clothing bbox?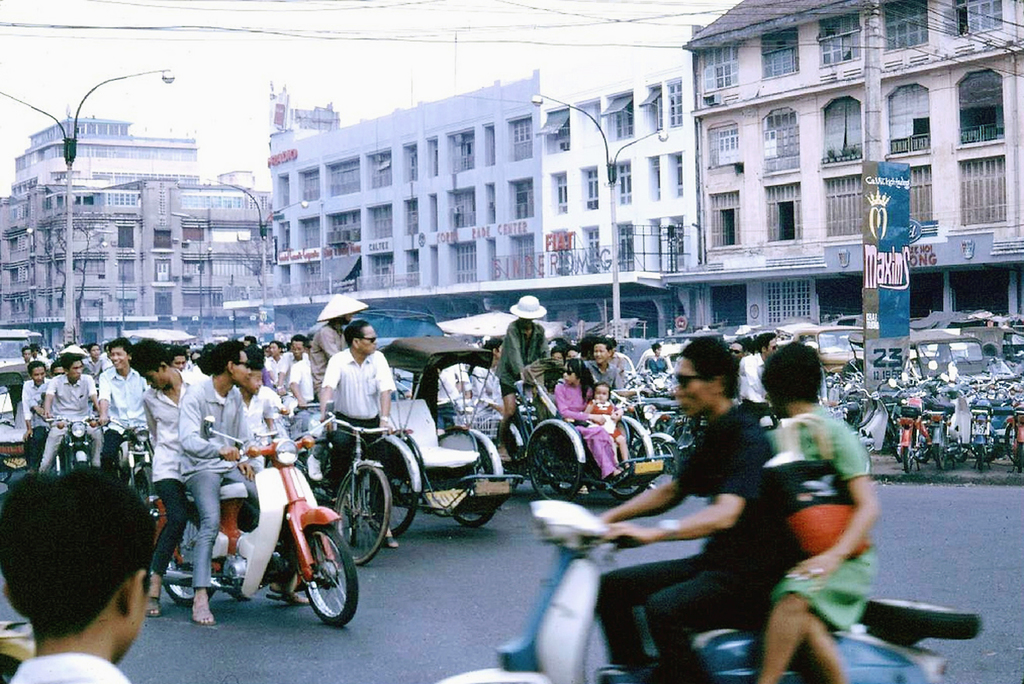
<region>312, 353, 390, 450</region>
